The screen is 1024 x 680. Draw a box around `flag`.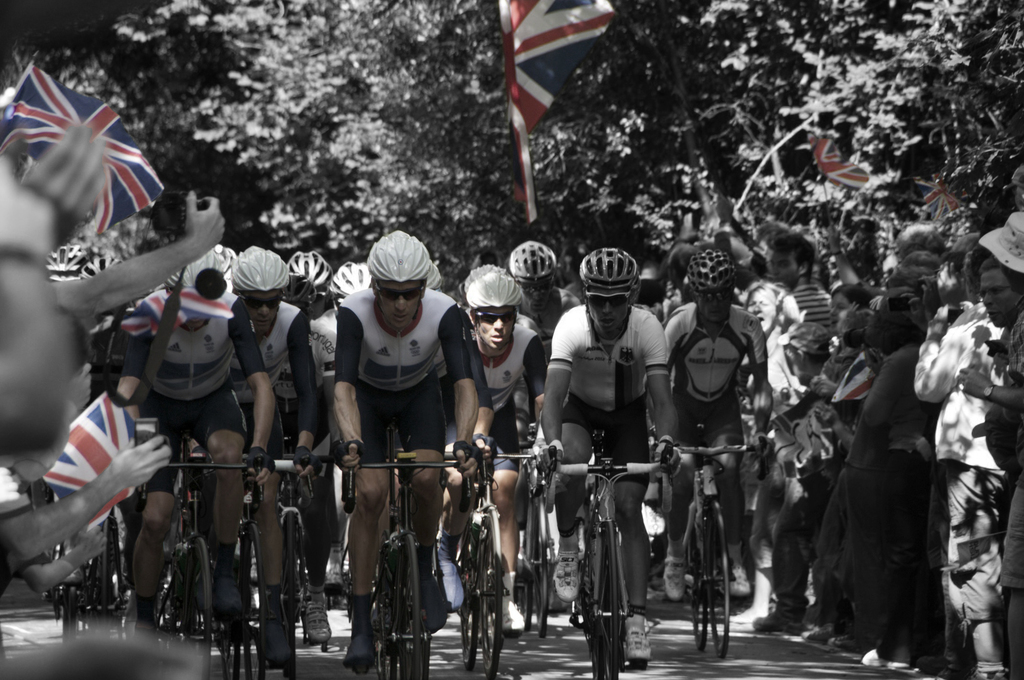
BBox(493, 0, 623, 230).
